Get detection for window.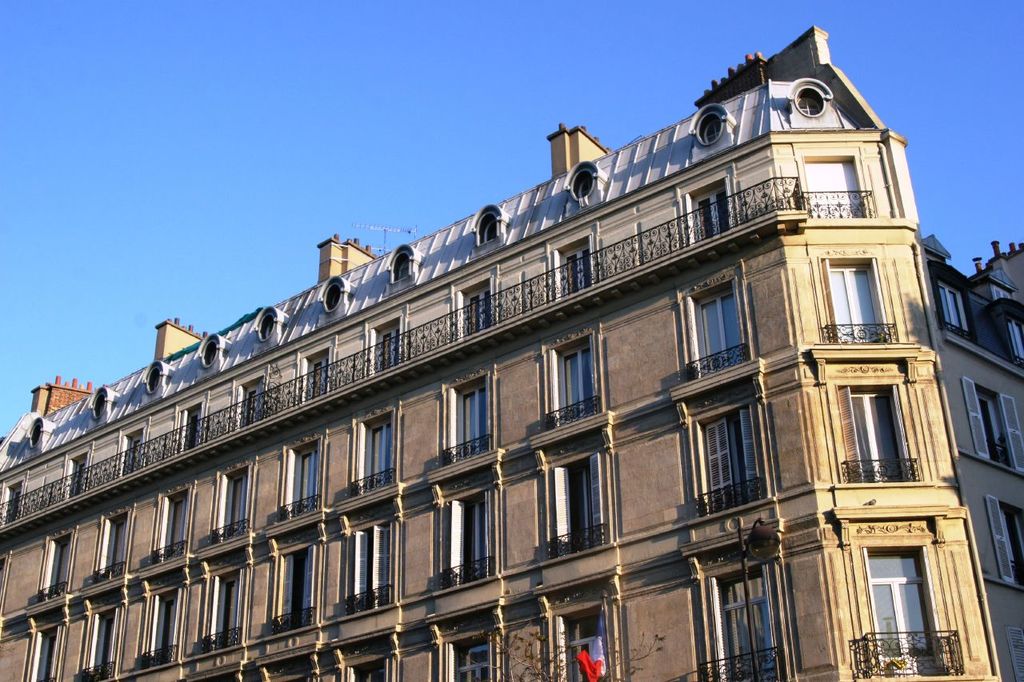
Detection: bbox=[688, 260, 744, 379].
